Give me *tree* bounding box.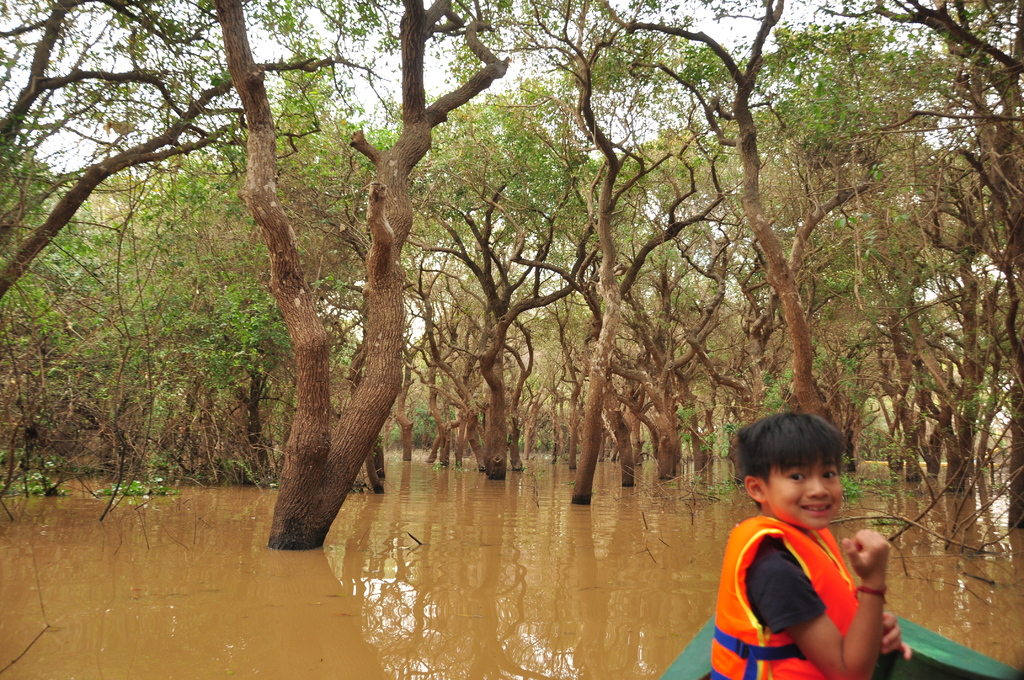
208:0:522:551.
